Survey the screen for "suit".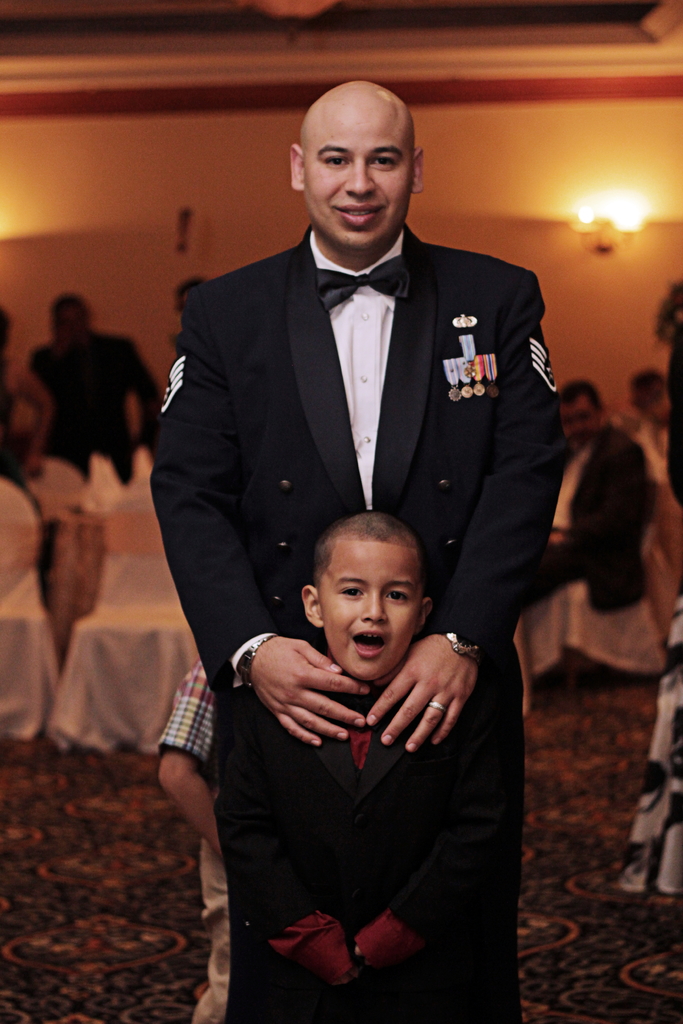
Survey found: box=[527, 424, 654, 618].
